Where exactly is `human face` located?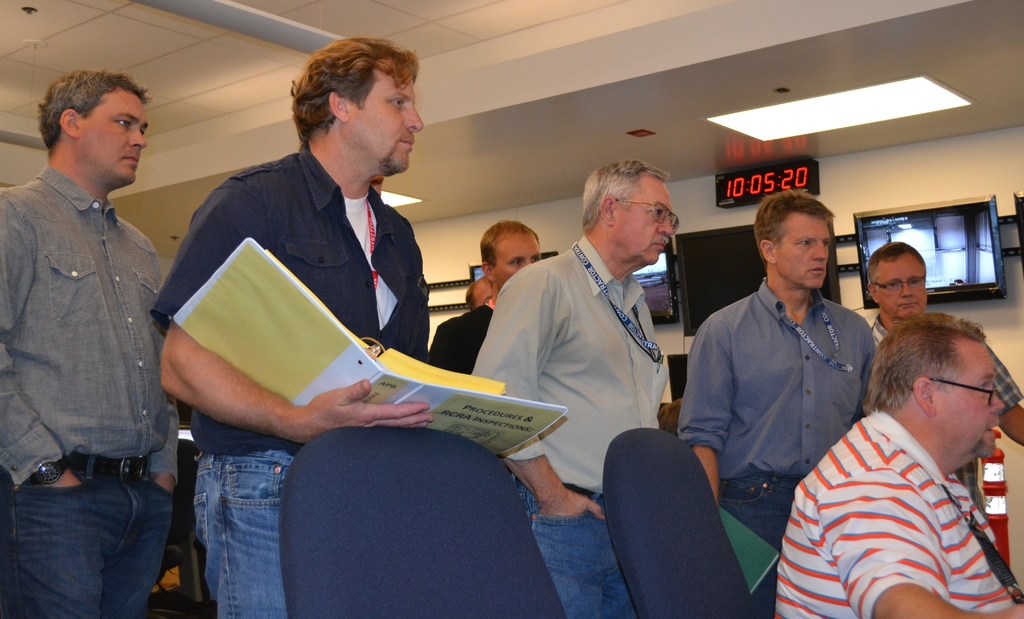
Its bounding box is rect(346, 57, 423, 172).
